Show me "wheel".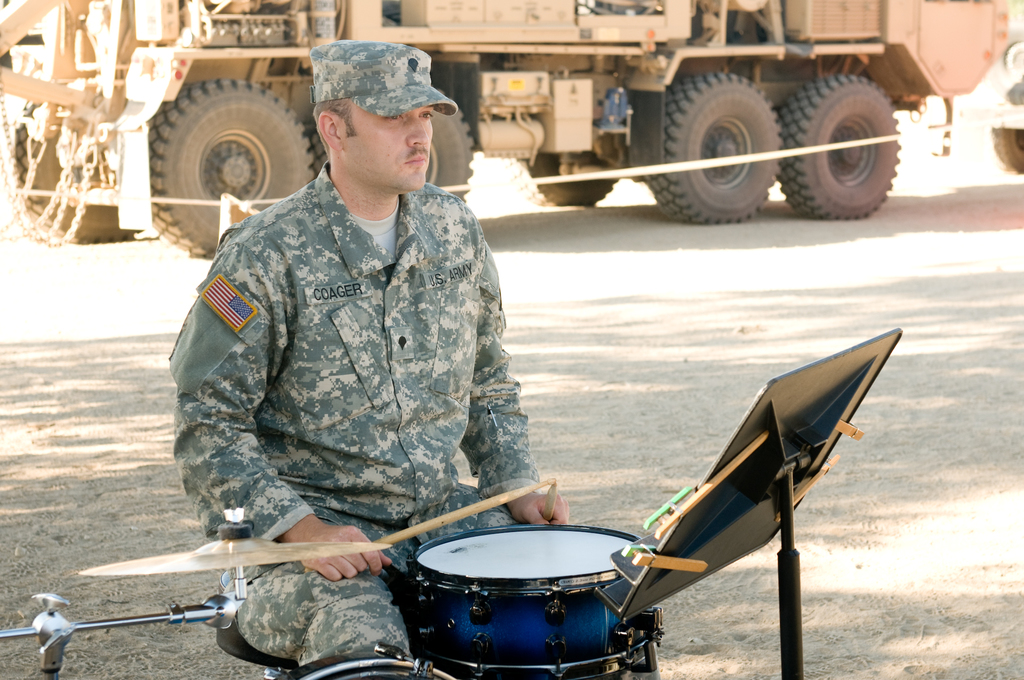
"wheel" is here: detection(801, 59, 909, 216).
